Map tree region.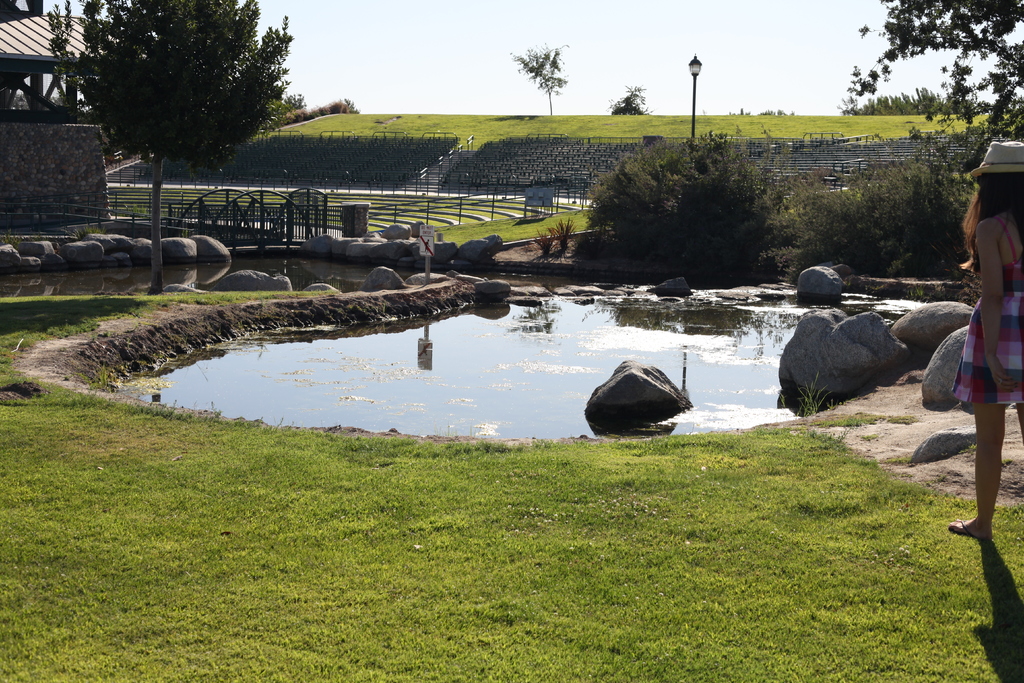
Mapped to pyautogui.locateOnScreen(608, 81, 655, 115).
